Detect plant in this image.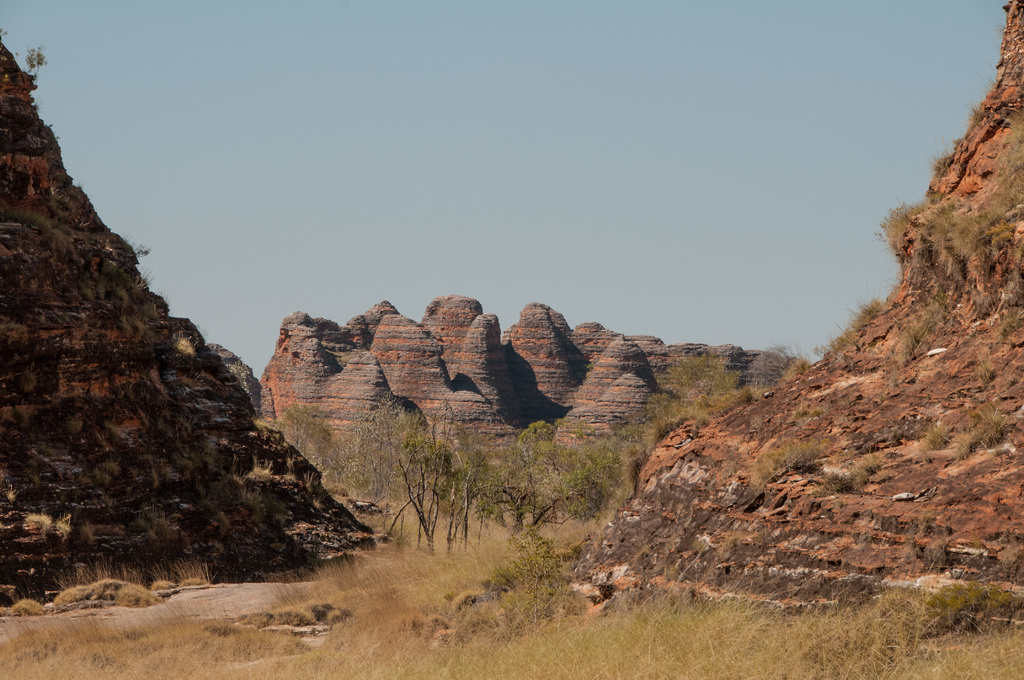
Detection: <box>927,143,956,177</box>.
